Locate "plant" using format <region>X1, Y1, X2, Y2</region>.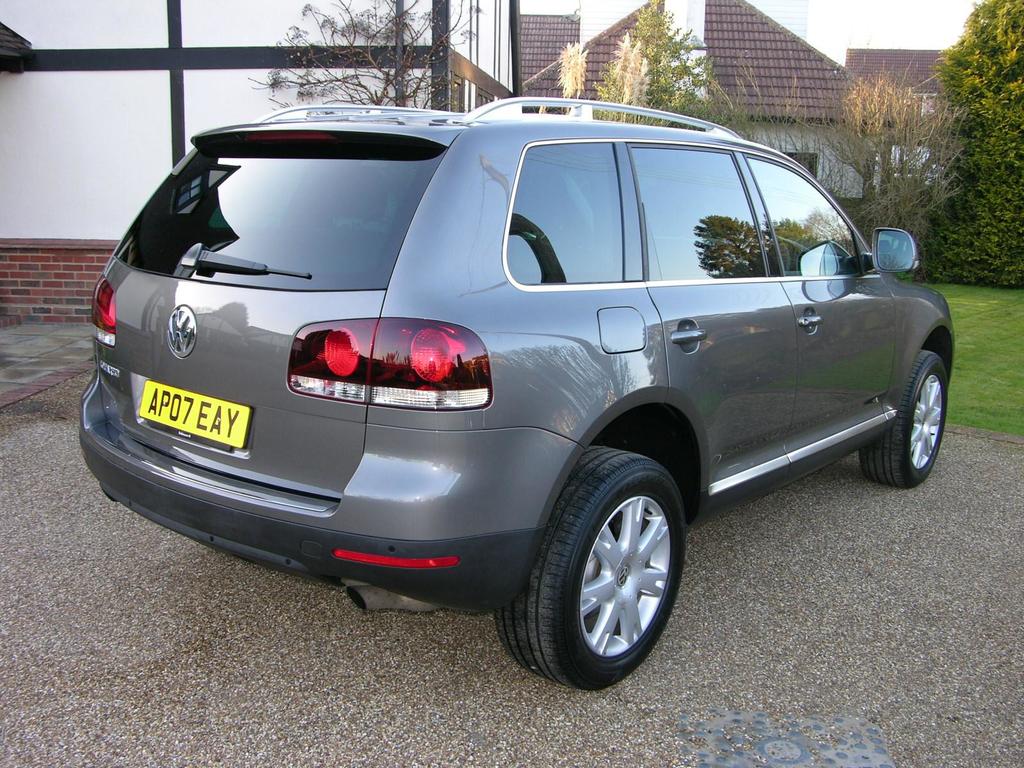
<region>548, 31, 600, 125</region>.
